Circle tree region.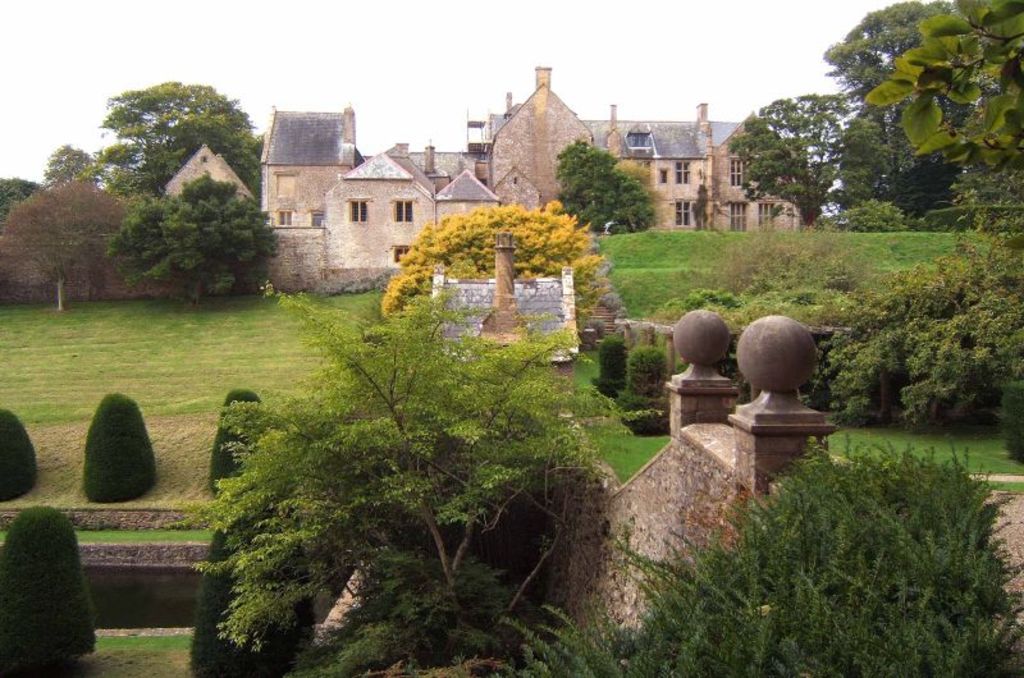
Region: [0,495,95,661].
